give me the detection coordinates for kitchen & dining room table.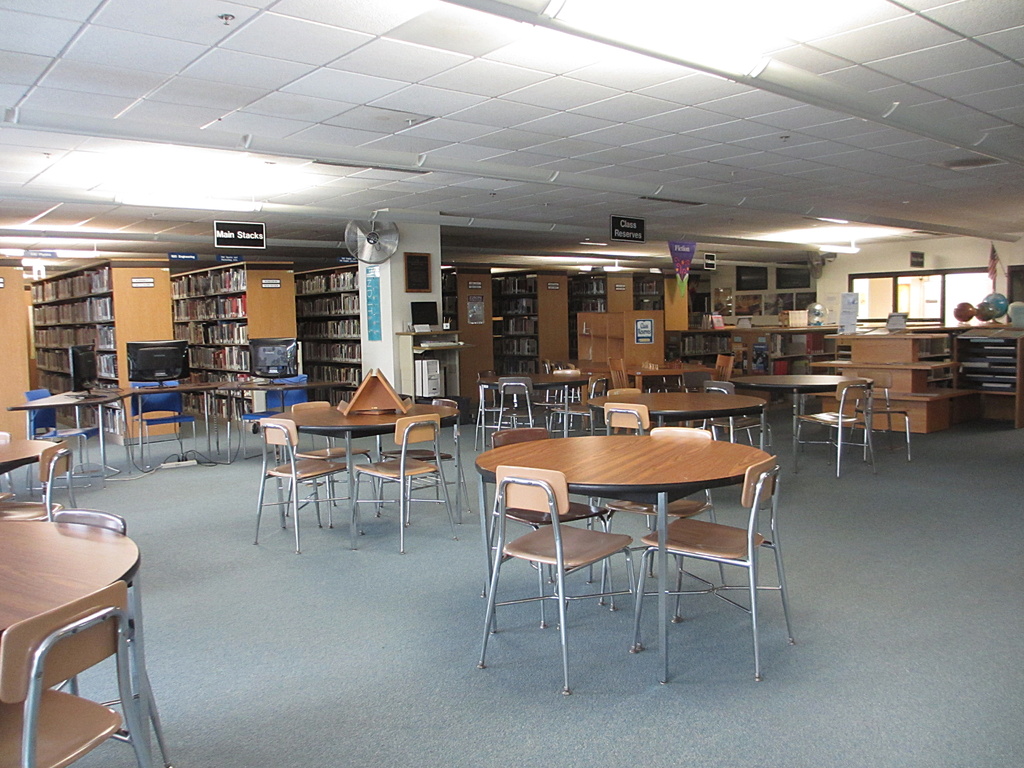
region(249, 408, 456, 536).
